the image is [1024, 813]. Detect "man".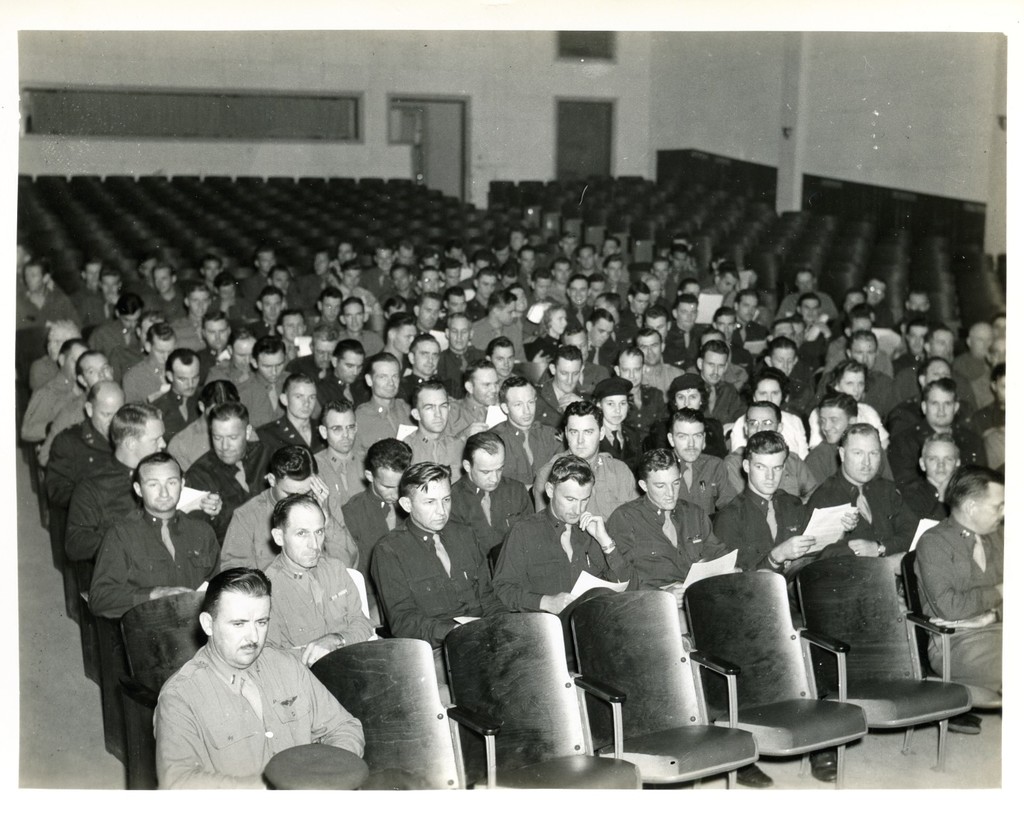
Detection: {"left": 132, "top": 577, "right": 340, "bottom": 783}.
